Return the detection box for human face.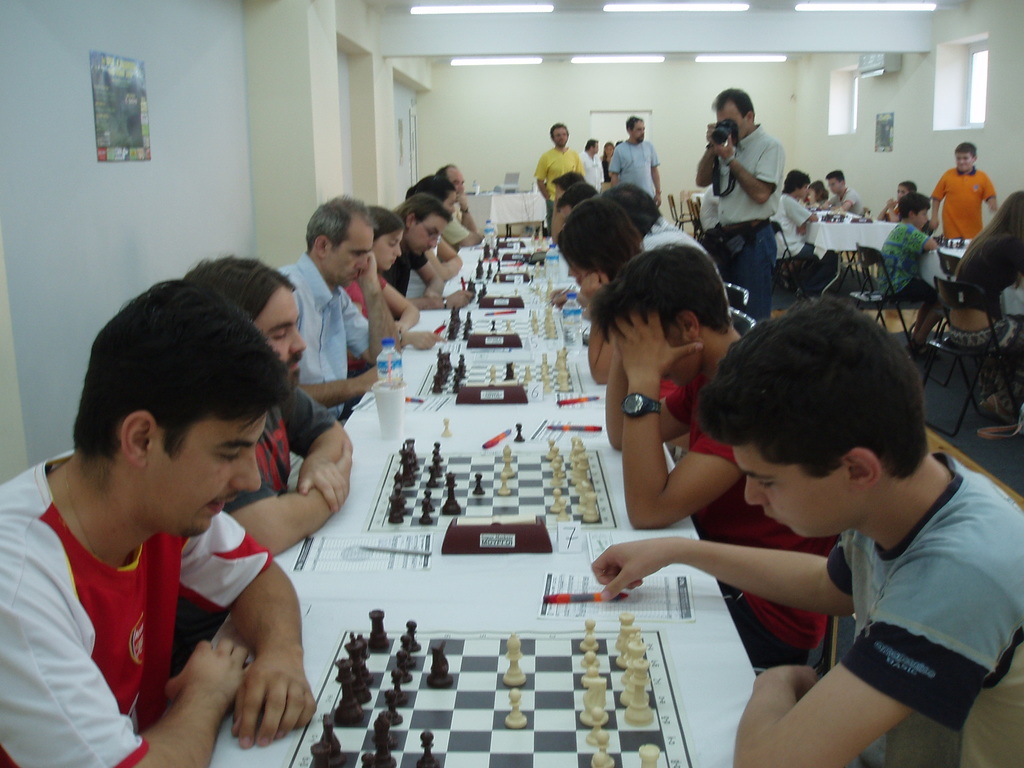
(x1=603, y1=142, x2=614, y2=159).
